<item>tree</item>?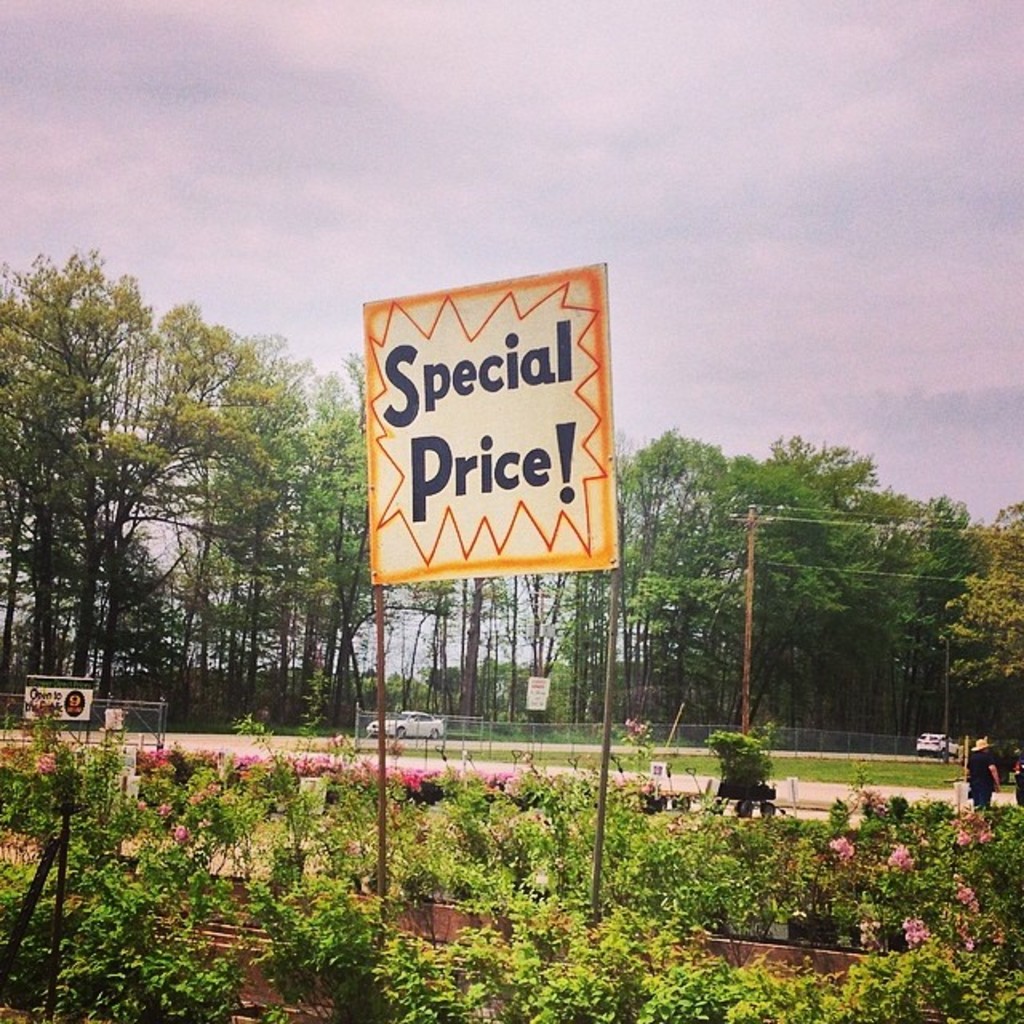
left=0, top=278, right=264, bottom=704
